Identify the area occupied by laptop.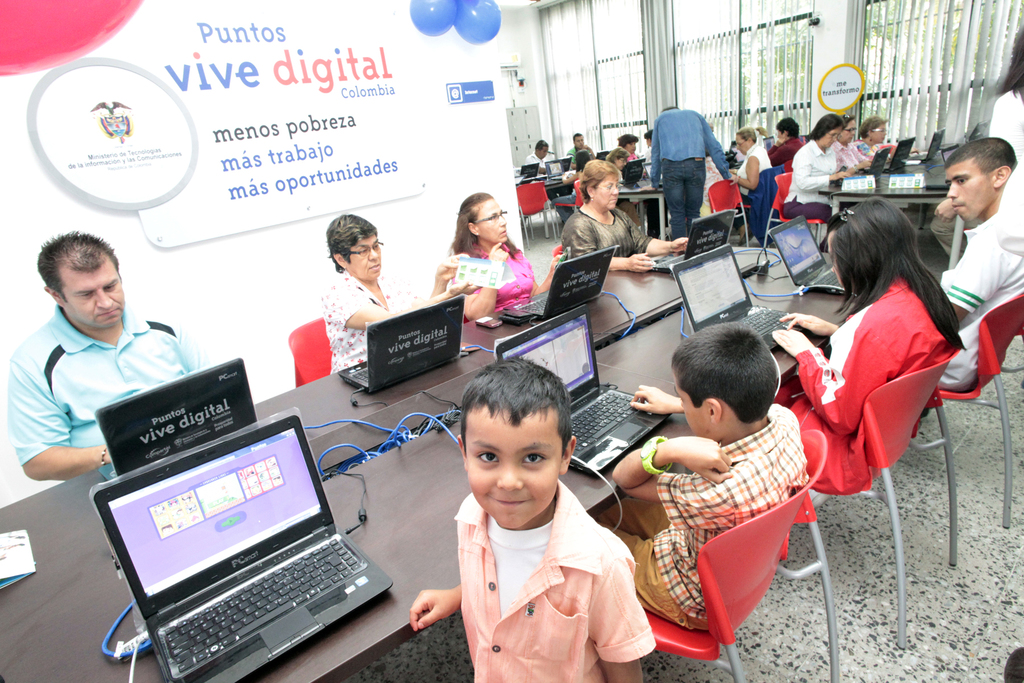
Area: [514, 175, 525, 186].
